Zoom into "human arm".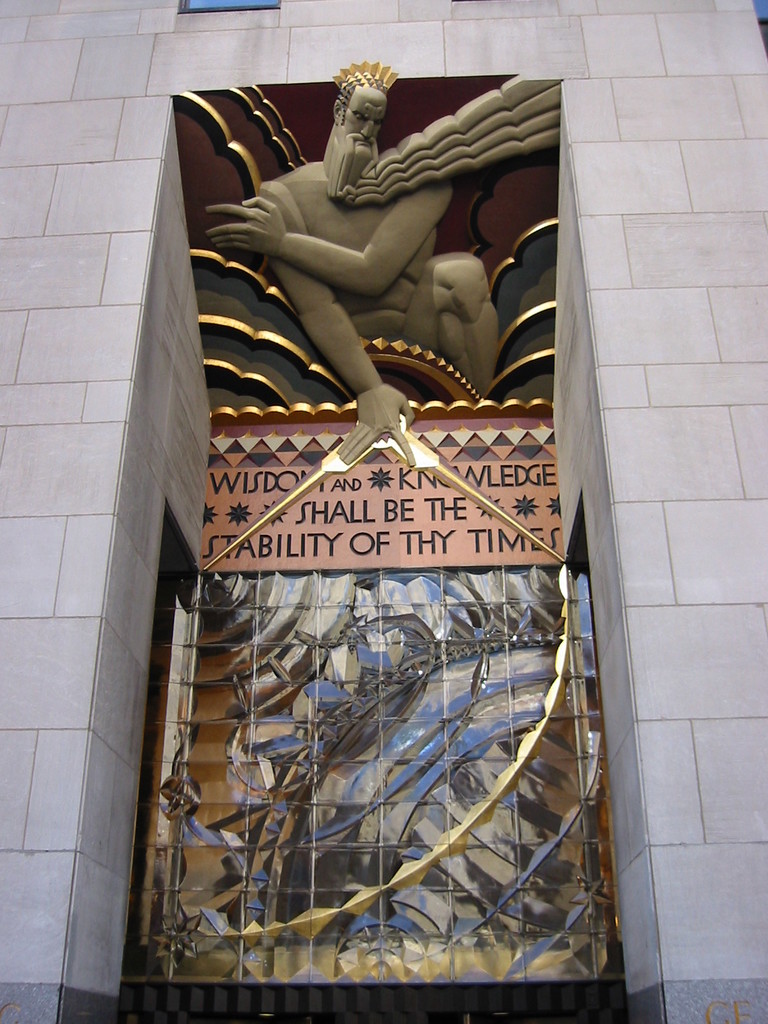
Zoom target: detection(251, 186, 429, 470).
